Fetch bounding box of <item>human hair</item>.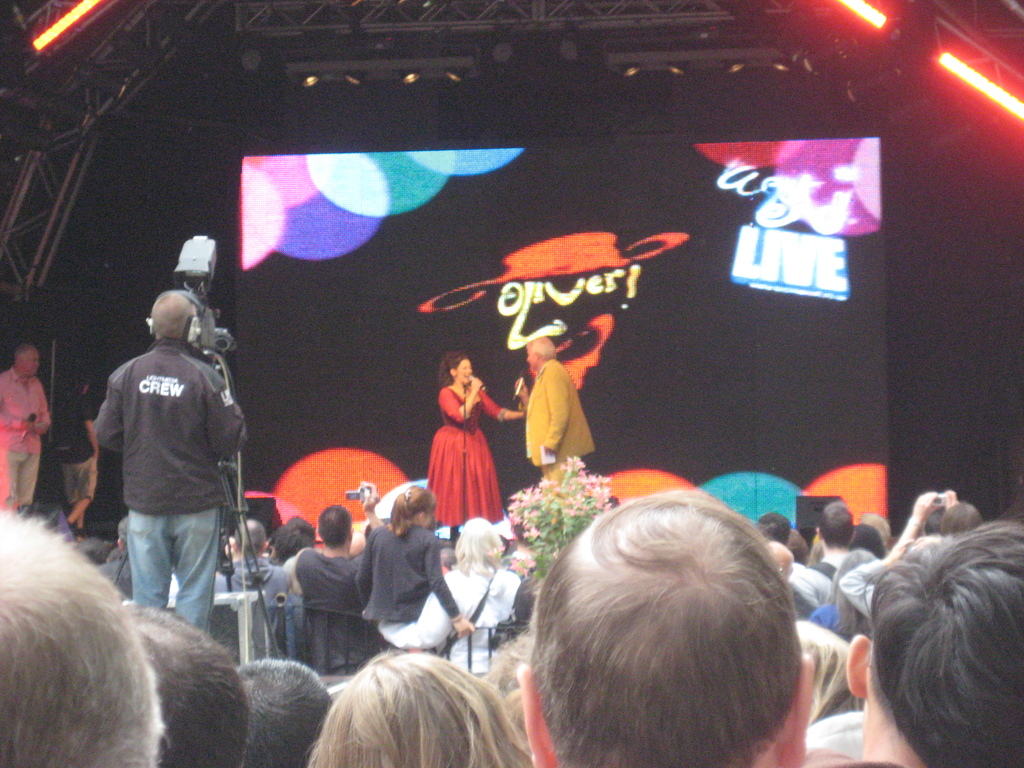
Bbox: Rect(824, 549, 871, 641).
